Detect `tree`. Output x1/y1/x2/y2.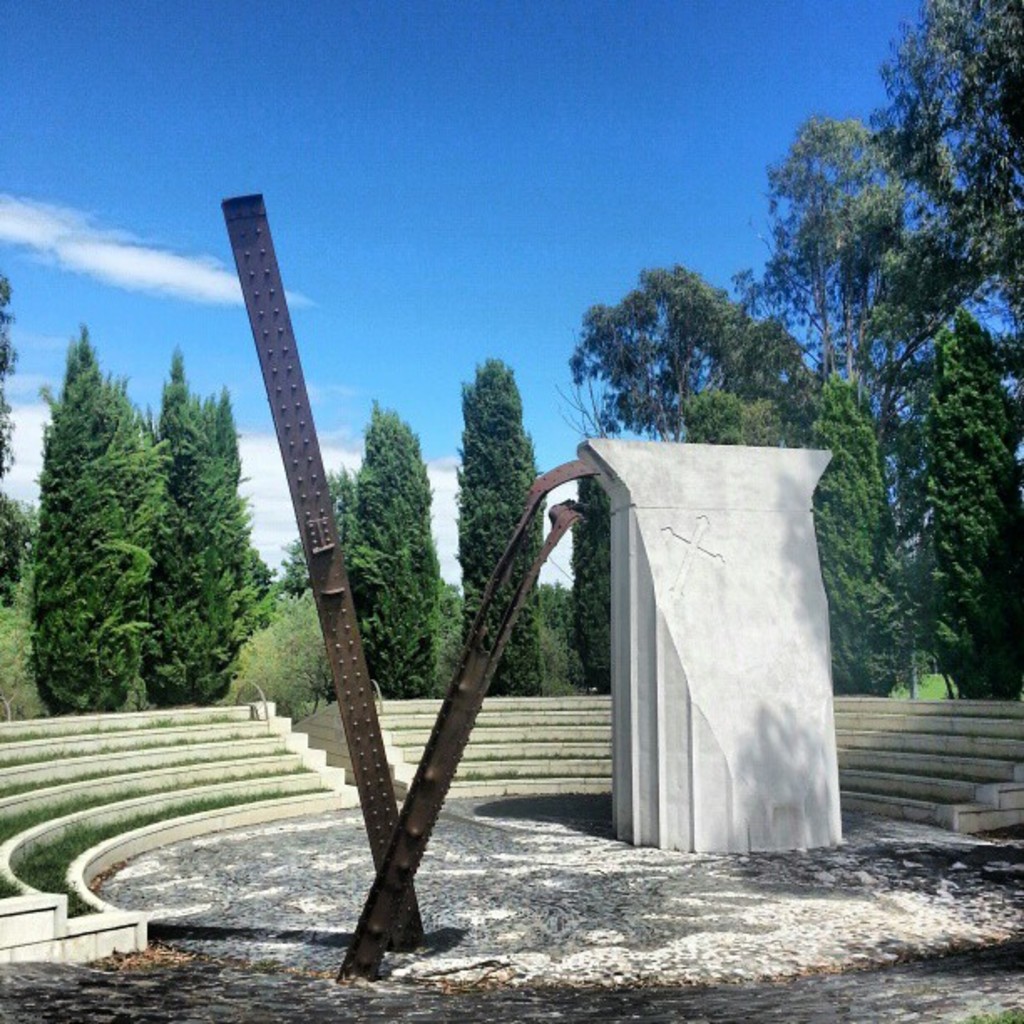
783/390/949/713.
